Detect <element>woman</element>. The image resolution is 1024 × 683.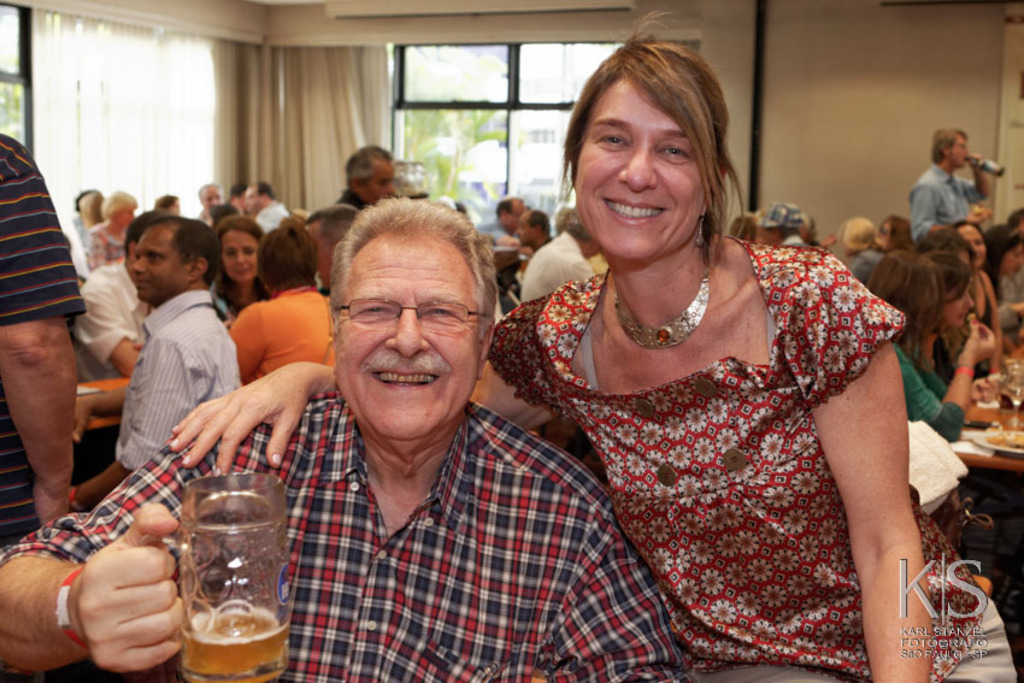
(202, 195, 266, 330).
